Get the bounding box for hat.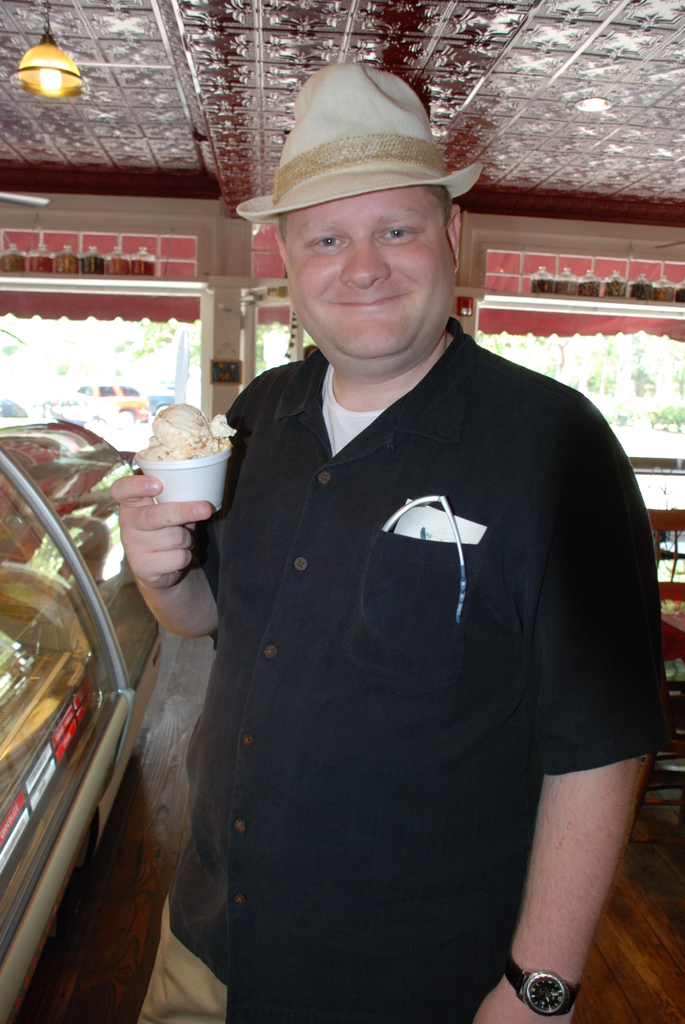
232:60:480:226.
